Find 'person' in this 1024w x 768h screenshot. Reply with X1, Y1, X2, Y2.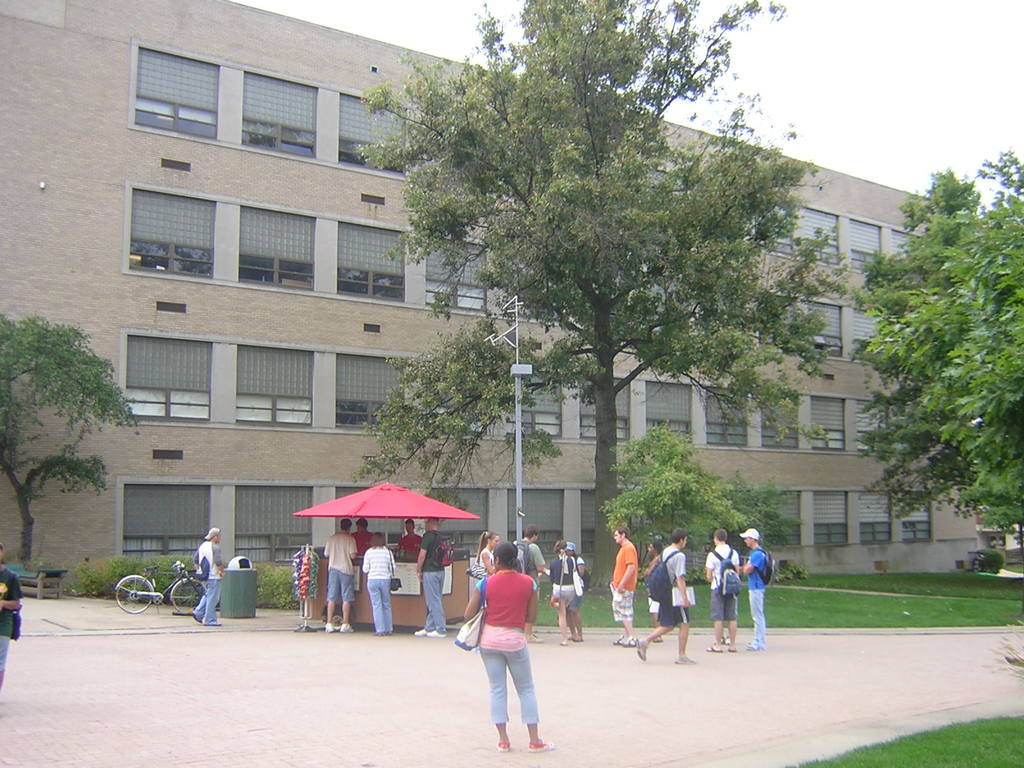
321, 519, 356, 633.
